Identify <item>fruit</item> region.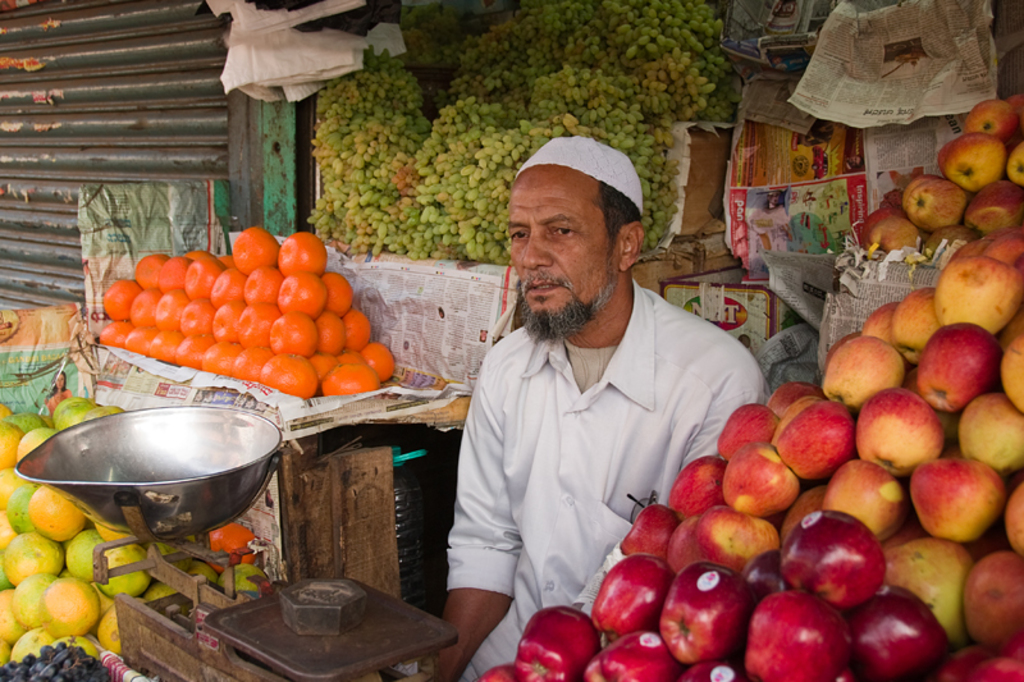
Region: 904:179:964:229.
